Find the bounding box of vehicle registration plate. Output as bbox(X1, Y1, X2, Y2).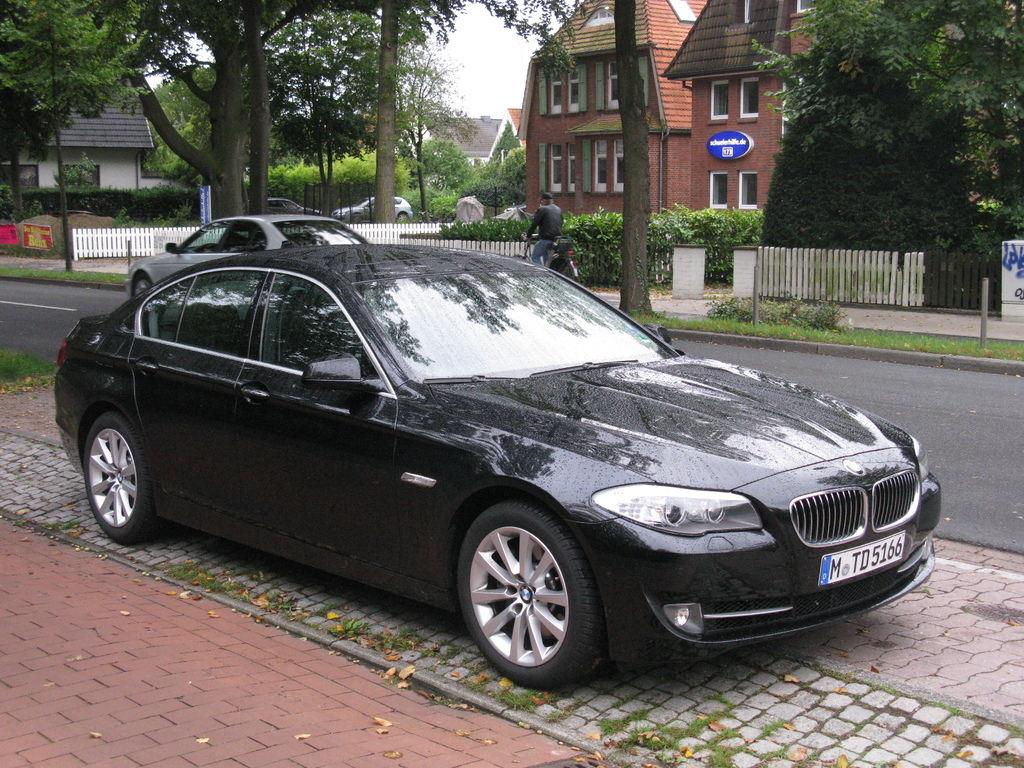
bbox(817, 529, 907, 588).
